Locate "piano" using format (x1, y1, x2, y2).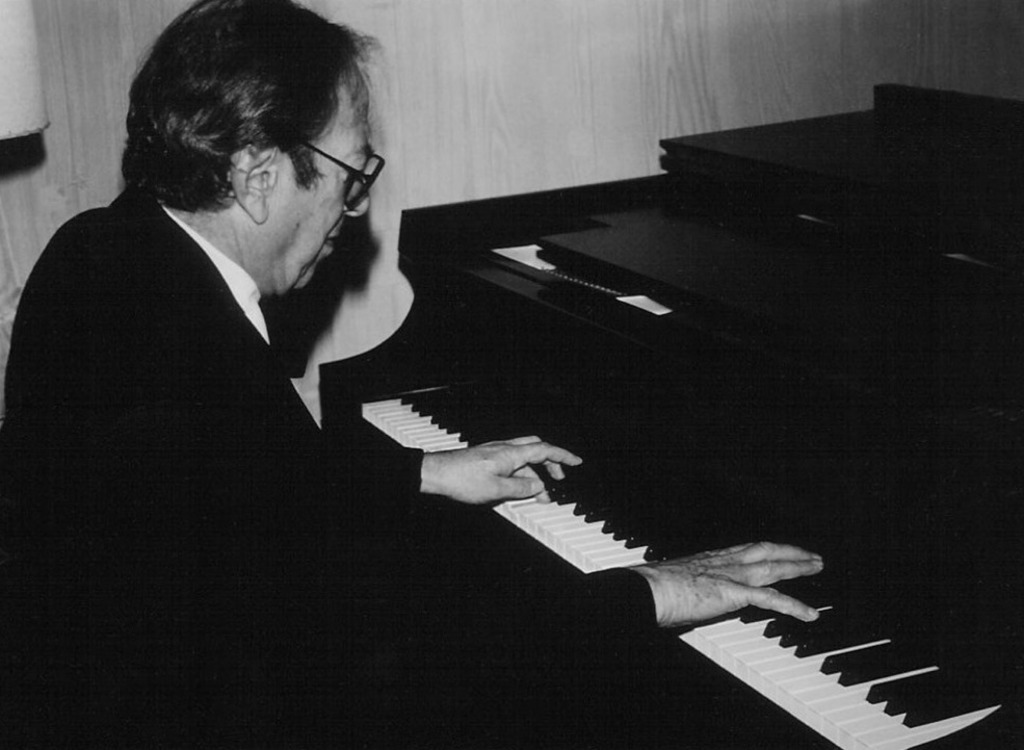
(287, 55, 1021, 710).
